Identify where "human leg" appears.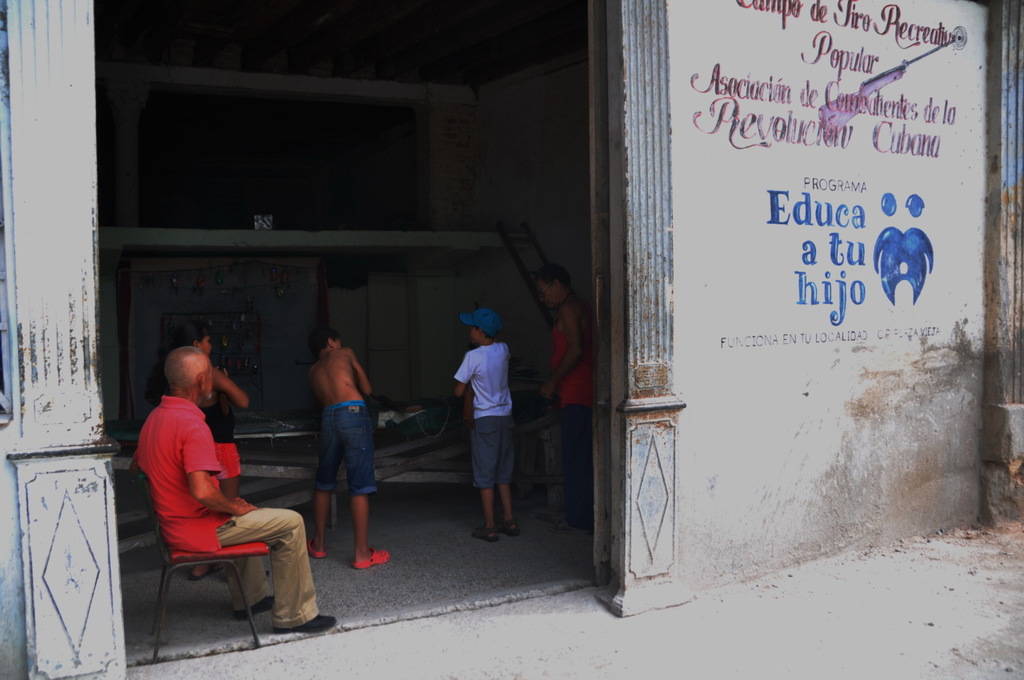
Appears at {"x1": 160, "y1": 528, "x2": 279, "y2": 625}.
